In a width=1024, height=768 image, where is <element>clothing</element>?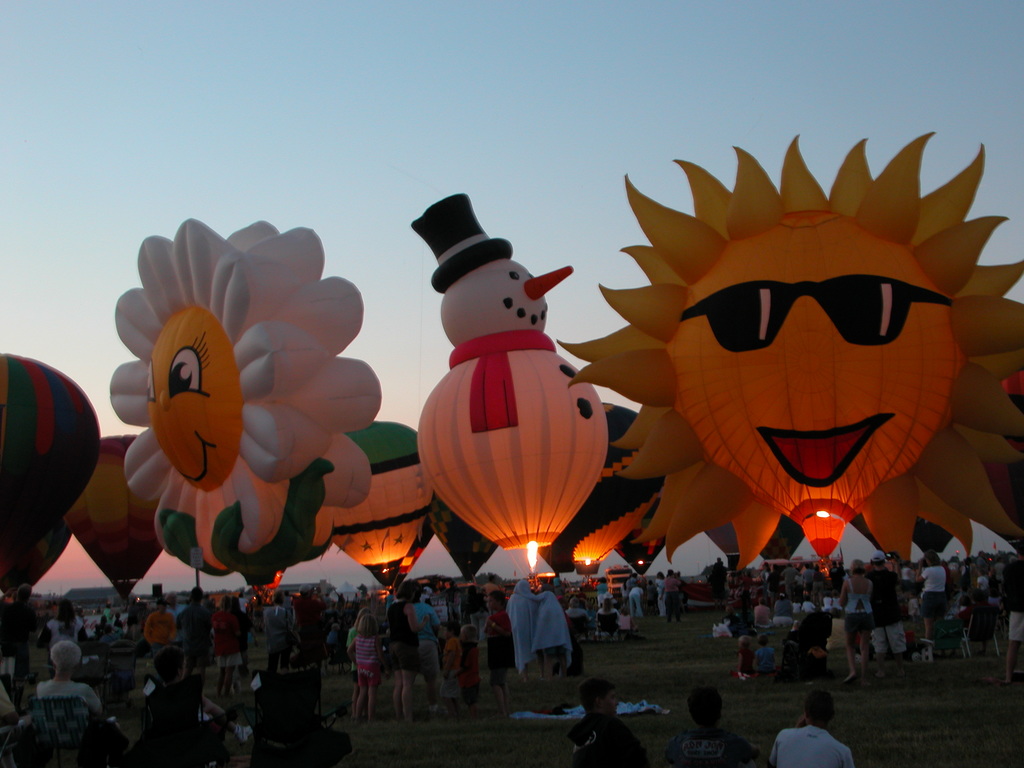
Rect(754, 646, 772, 674).
